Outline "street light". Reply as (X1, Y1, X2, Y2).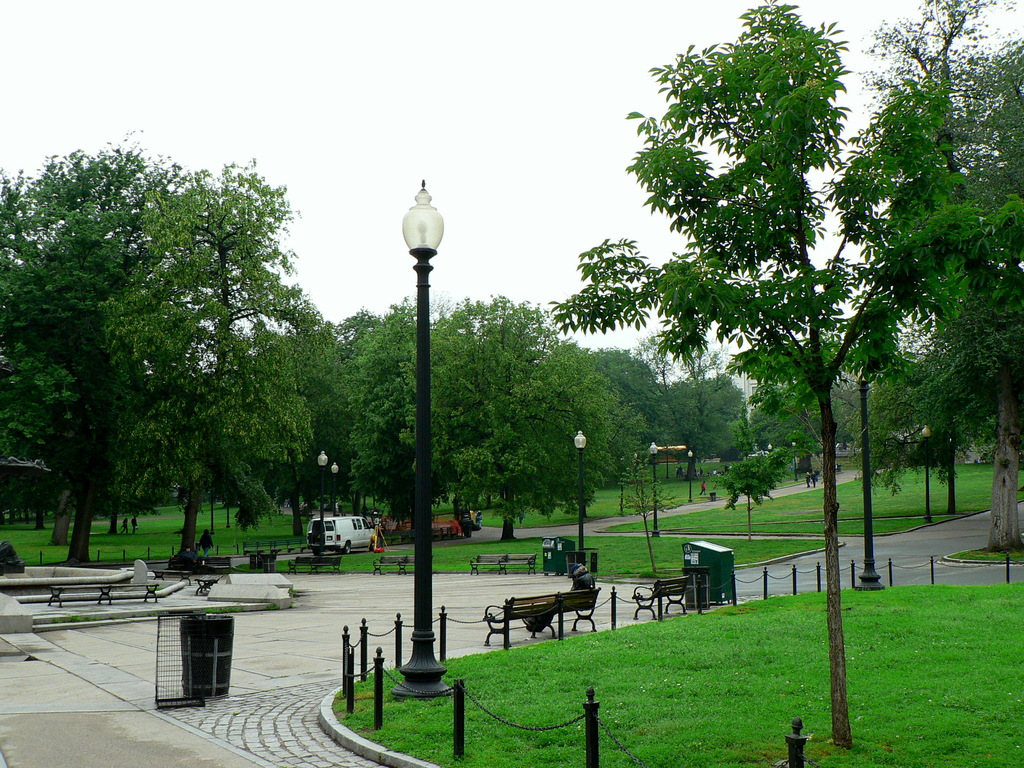
(684, 450, 693, 502).
